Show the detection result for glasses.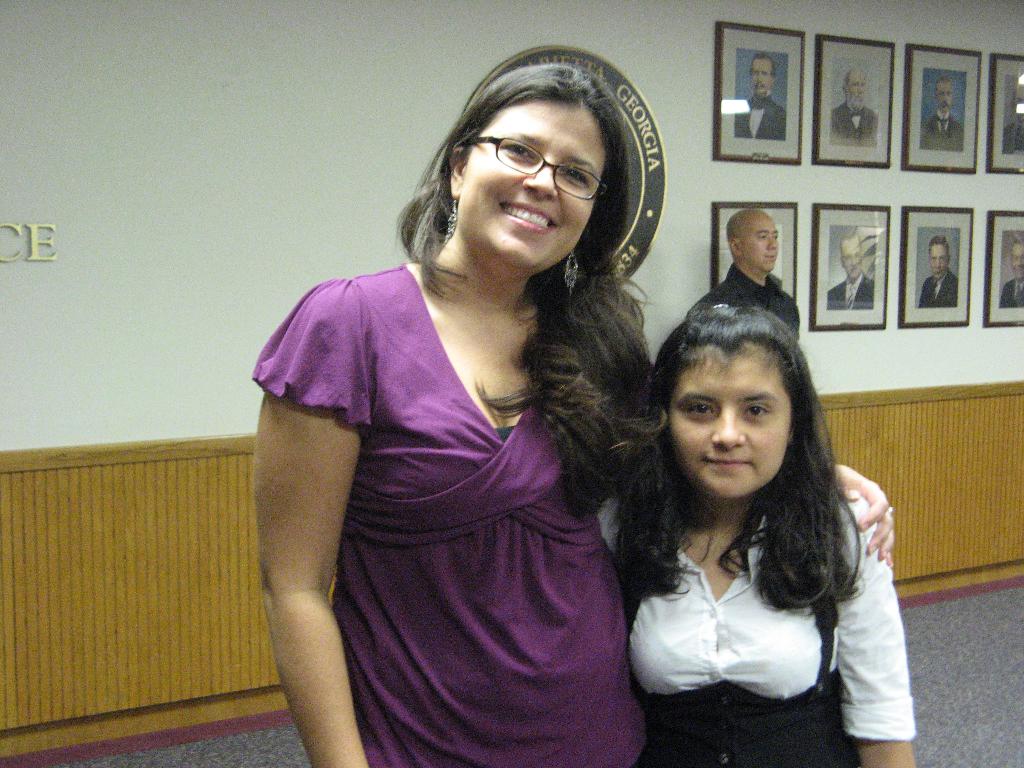
457, 131, 611, 187.
